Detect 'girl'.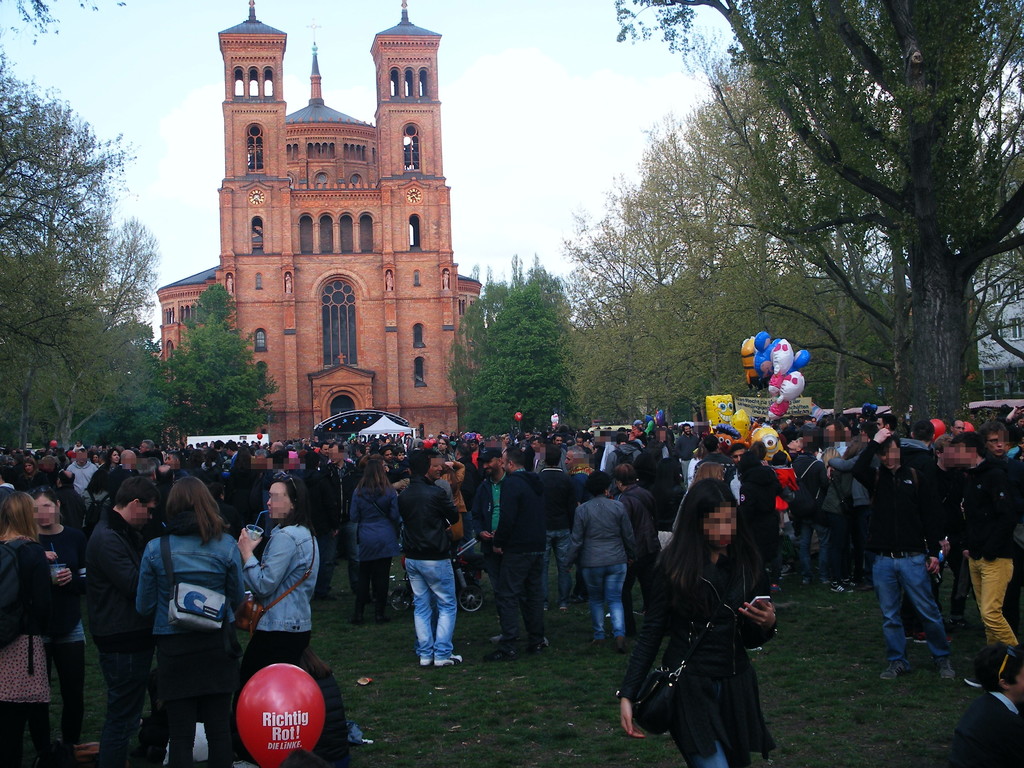
Detected at region(559, 471, 628, 641).
